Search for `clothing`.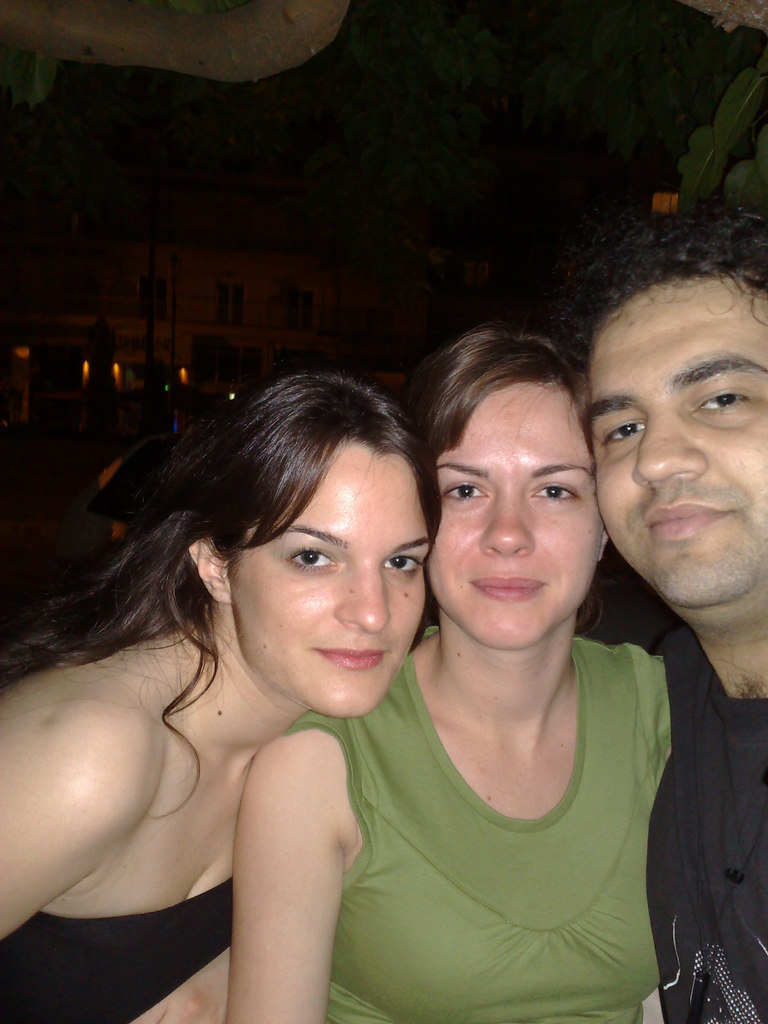
Found at [640, 594, 767, 1007].
